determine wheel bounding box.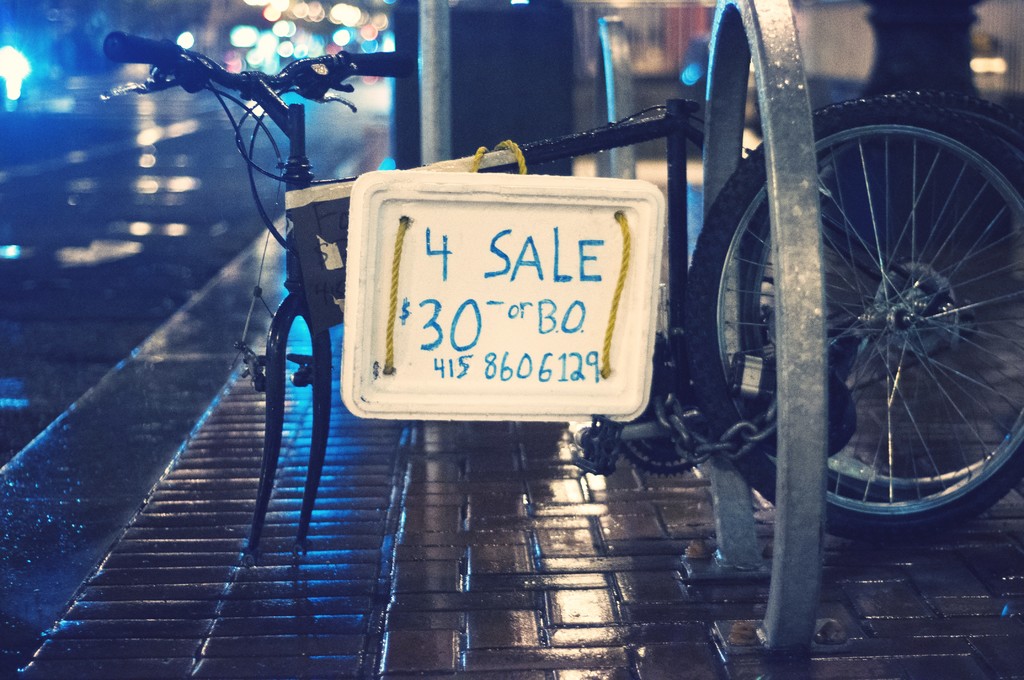
Determined: [796,111,1023,544].
